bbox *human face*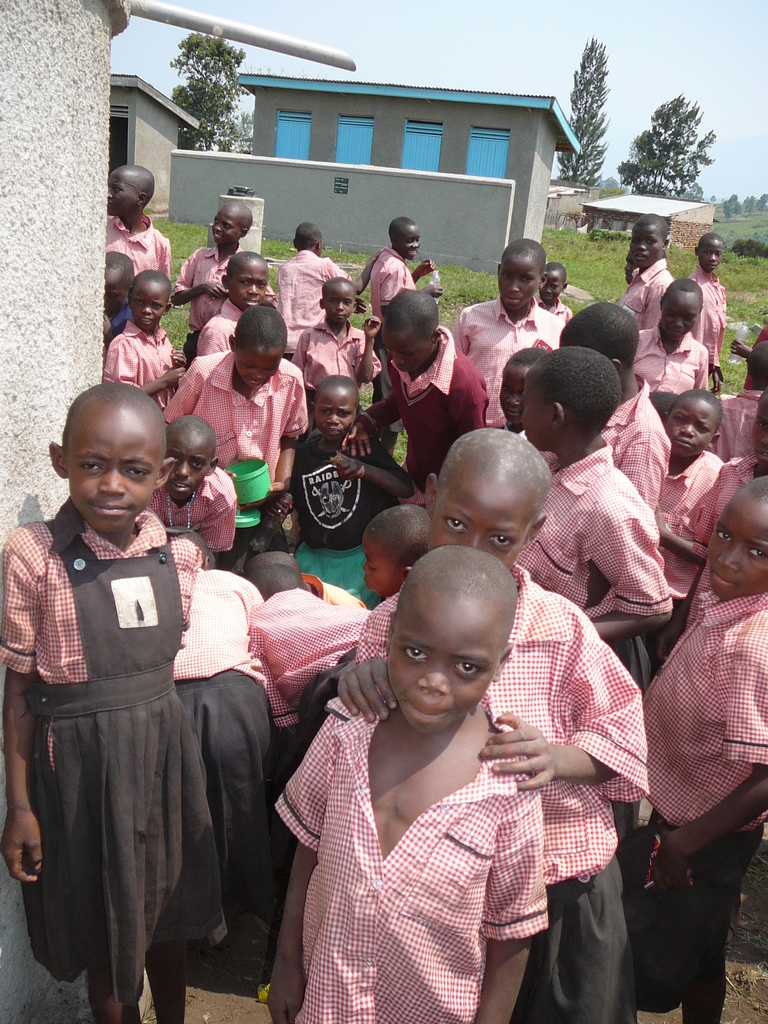
pyautogui.locateOnScreen(526, 383, 554, 449)
